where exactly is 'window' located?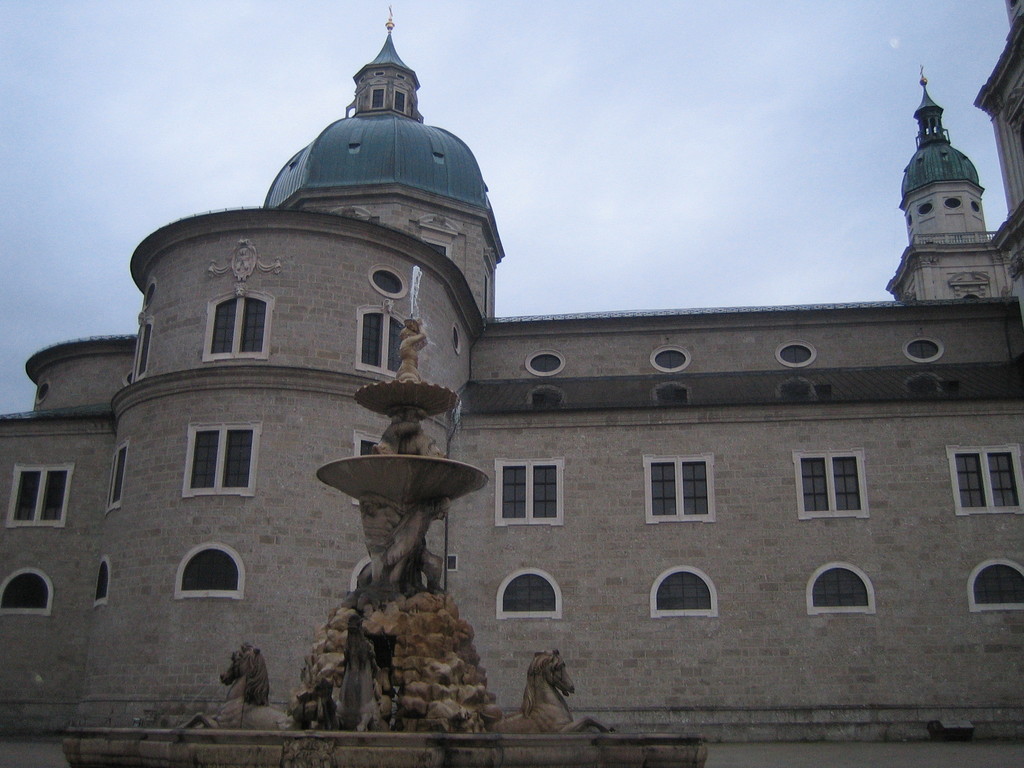
Its bounding box is [x1=529, y1=355, x2=561, y2=373].
